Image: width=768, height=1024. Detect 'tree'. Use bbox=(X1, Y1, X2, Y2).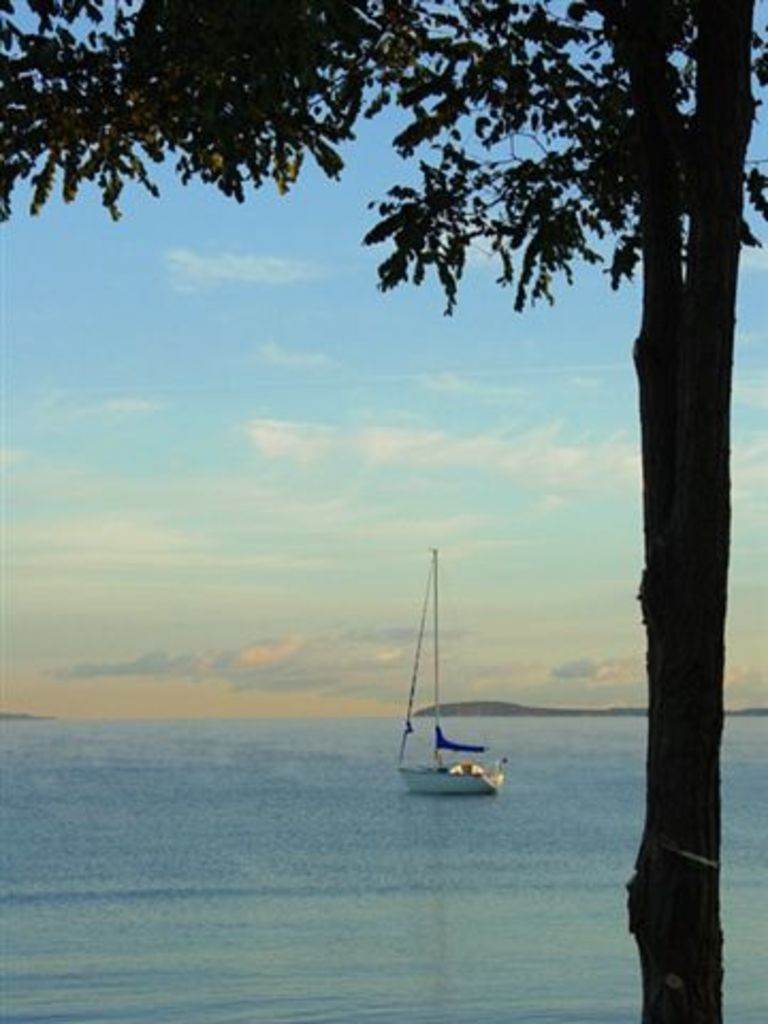
bbox=(2, 0, 766, 1018).
